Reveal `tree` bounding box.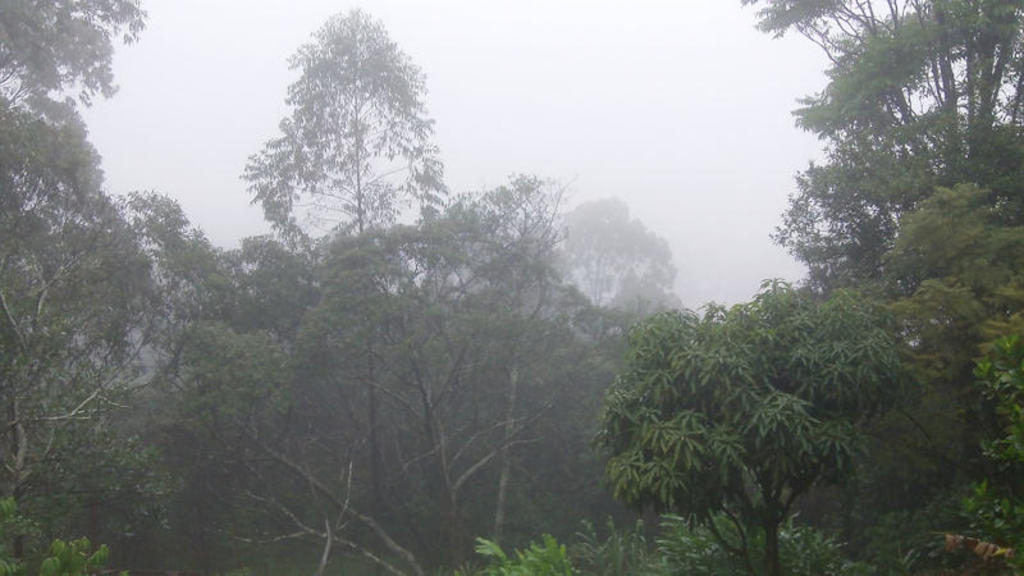
Revealed: bbox(251, 14, 454, 244).
